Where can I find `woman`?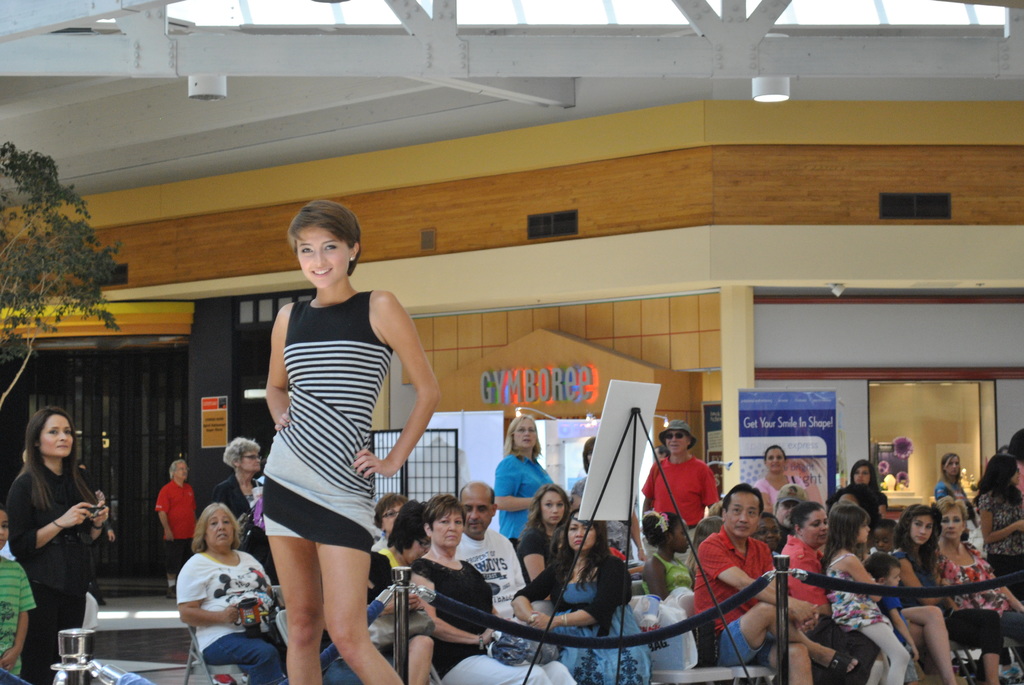
You can find it at region(208, 433, 282, 582).
